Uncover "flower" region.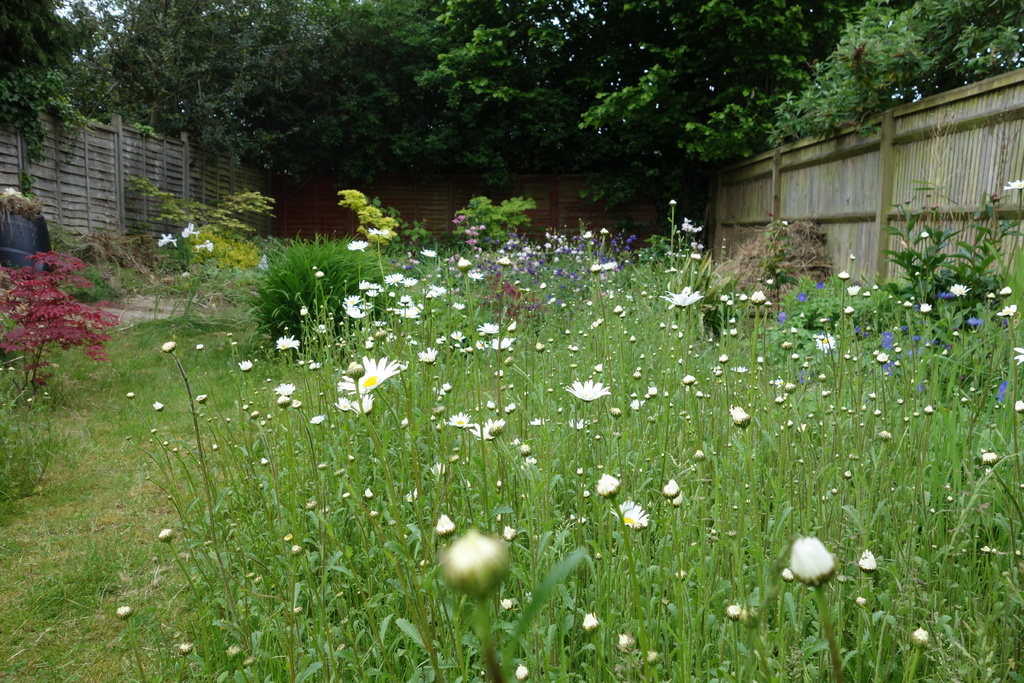
Uncovered: bbox=(909, 624, 929, 648).
